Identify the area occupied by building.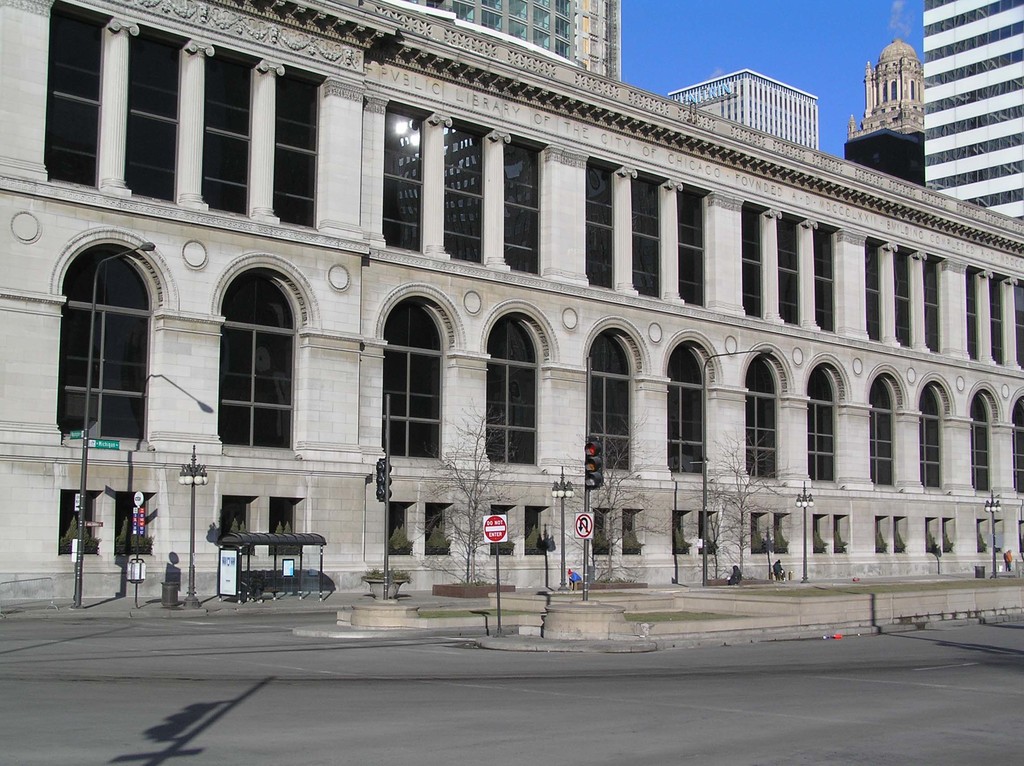
Area: (0, 0, 1023, 602).
